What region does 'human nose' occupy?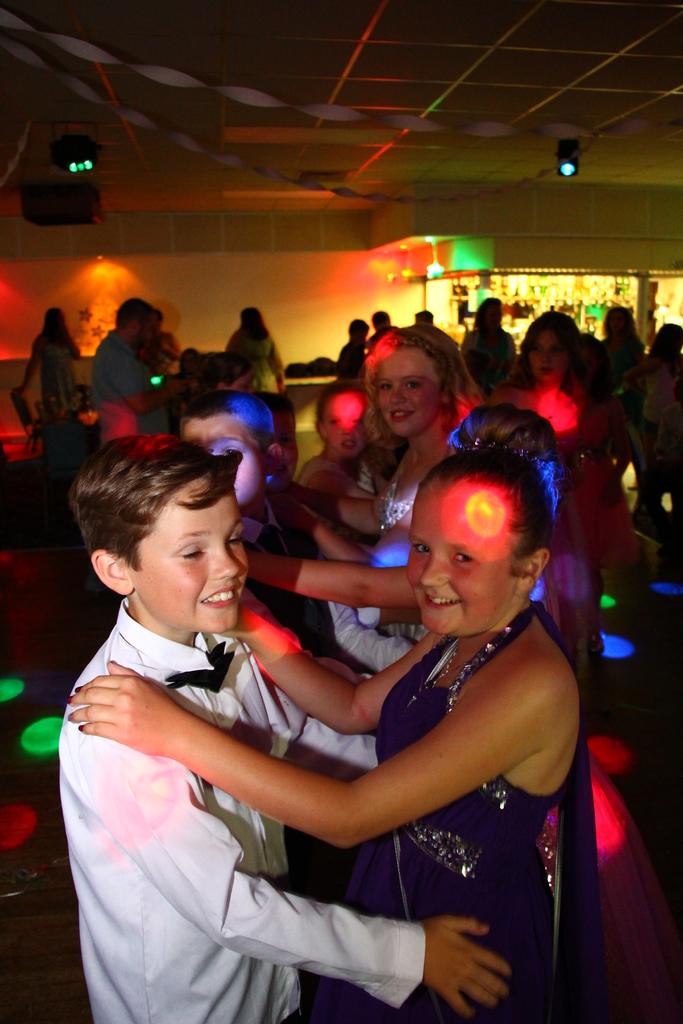
340:420:352:433.
